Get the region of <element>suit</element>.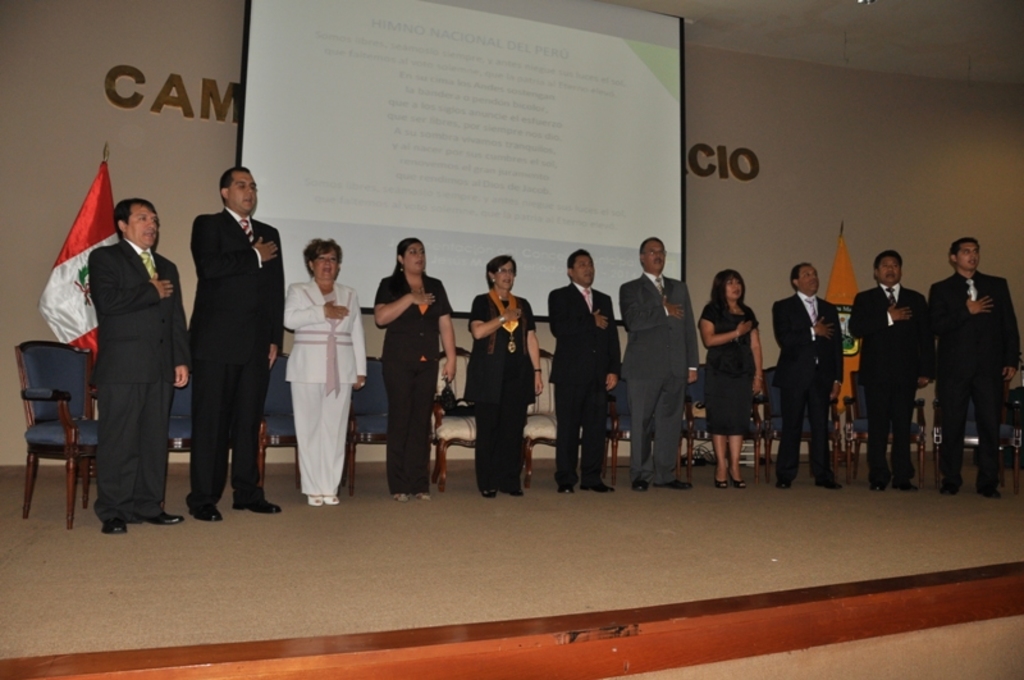
l=189, t=211, r=285, b=506.
